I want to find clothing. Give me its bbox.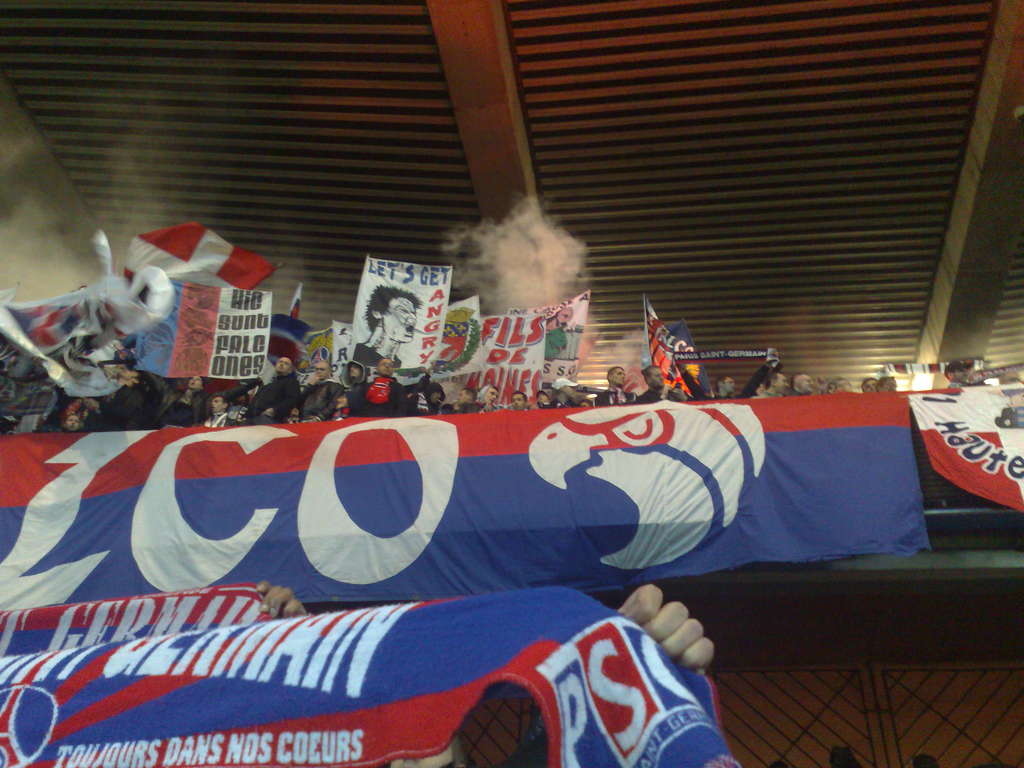
select_region(189, 400, 240, 425).
